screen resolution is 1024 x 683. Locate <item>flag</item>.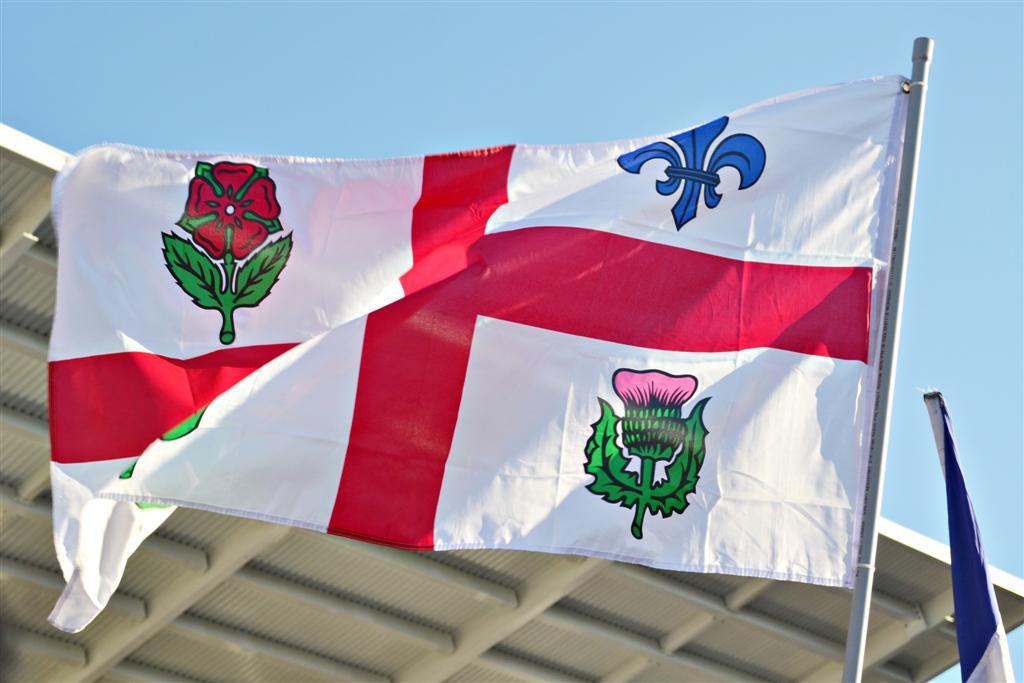
(943,392,1017,682).
